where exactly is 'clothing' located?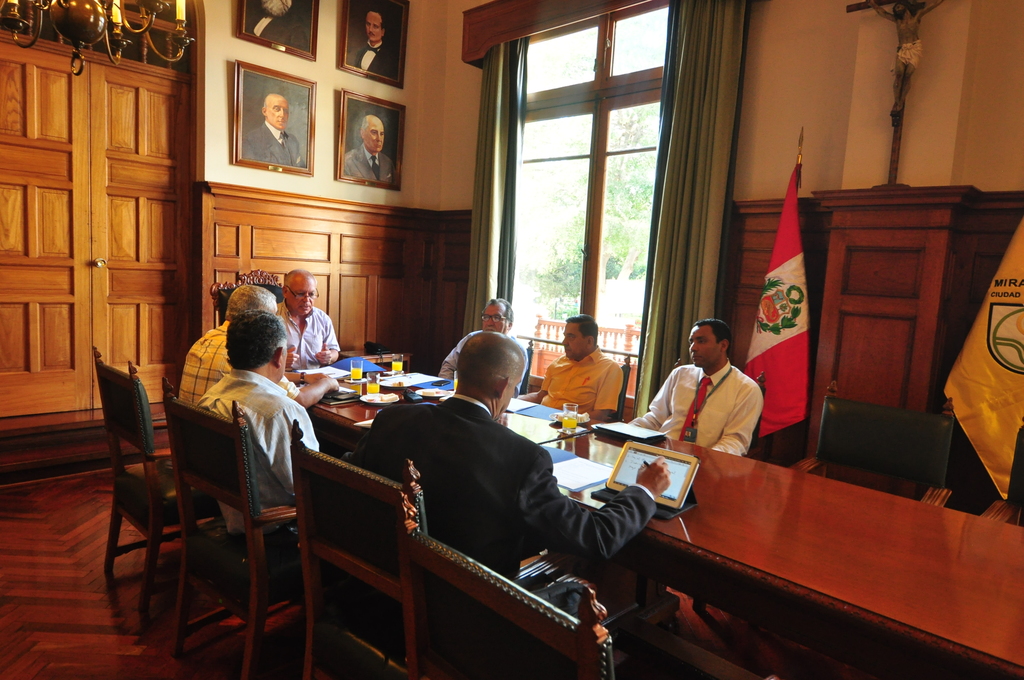
Its bounding box is 357 391 652 580.
